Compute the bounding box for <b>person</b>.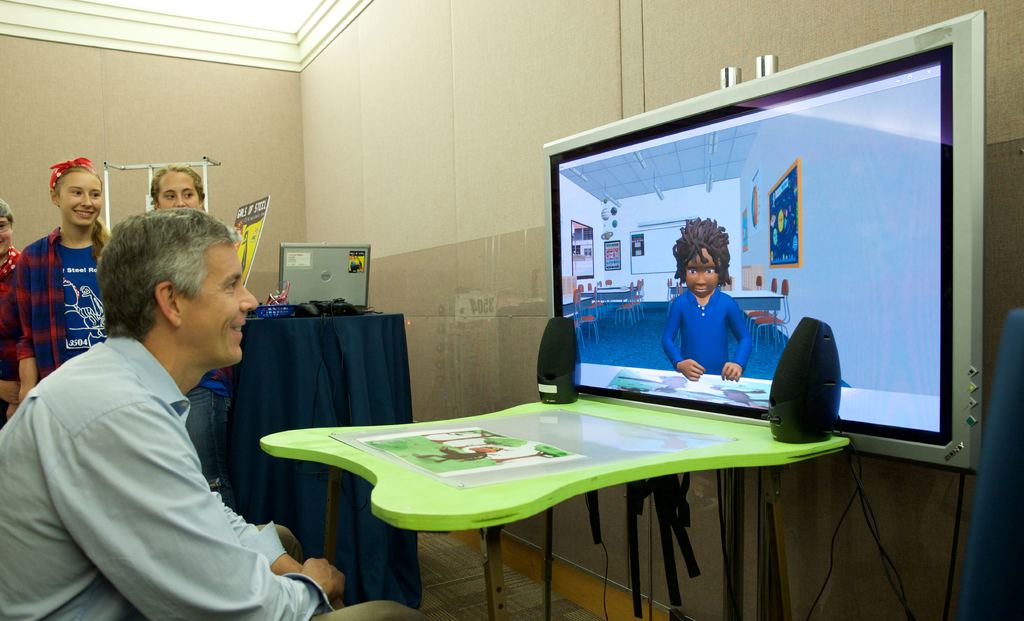
0, 209, 425, 620.
